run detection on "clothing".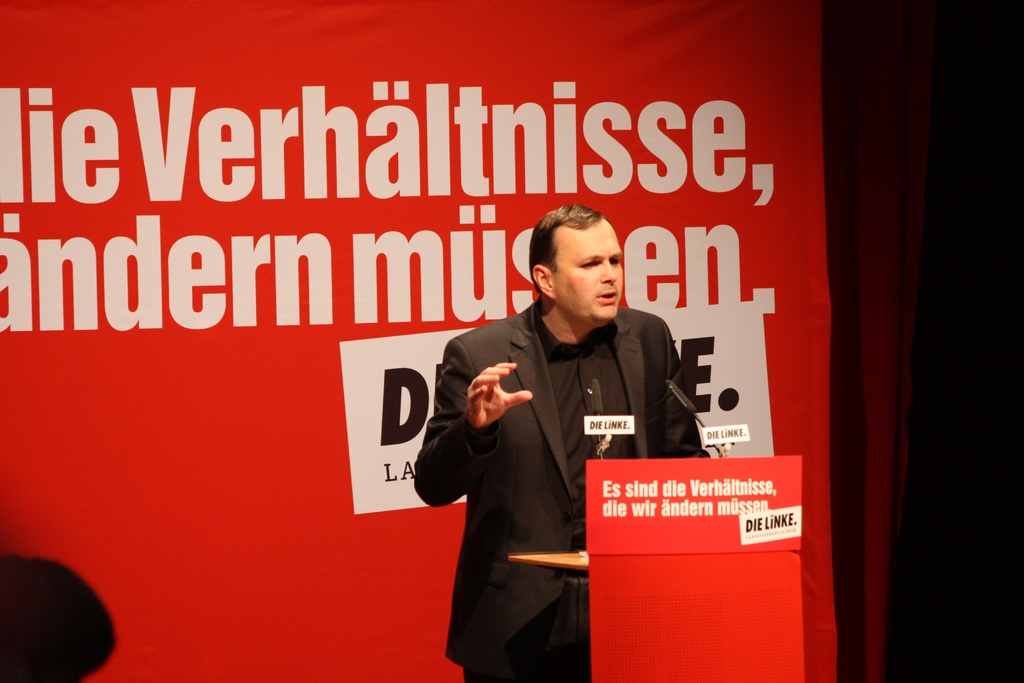
Result: (left=414, top=249, right=695, bottom=666).
